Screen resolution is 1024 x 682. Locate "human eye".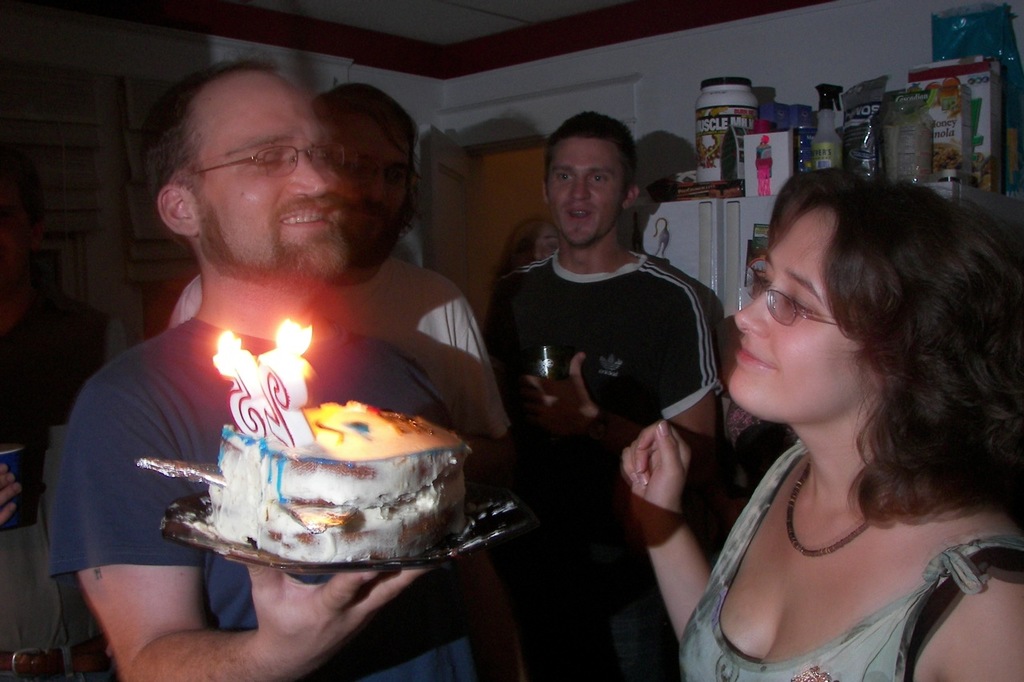
bbox=(593, 172, 607, 188).
